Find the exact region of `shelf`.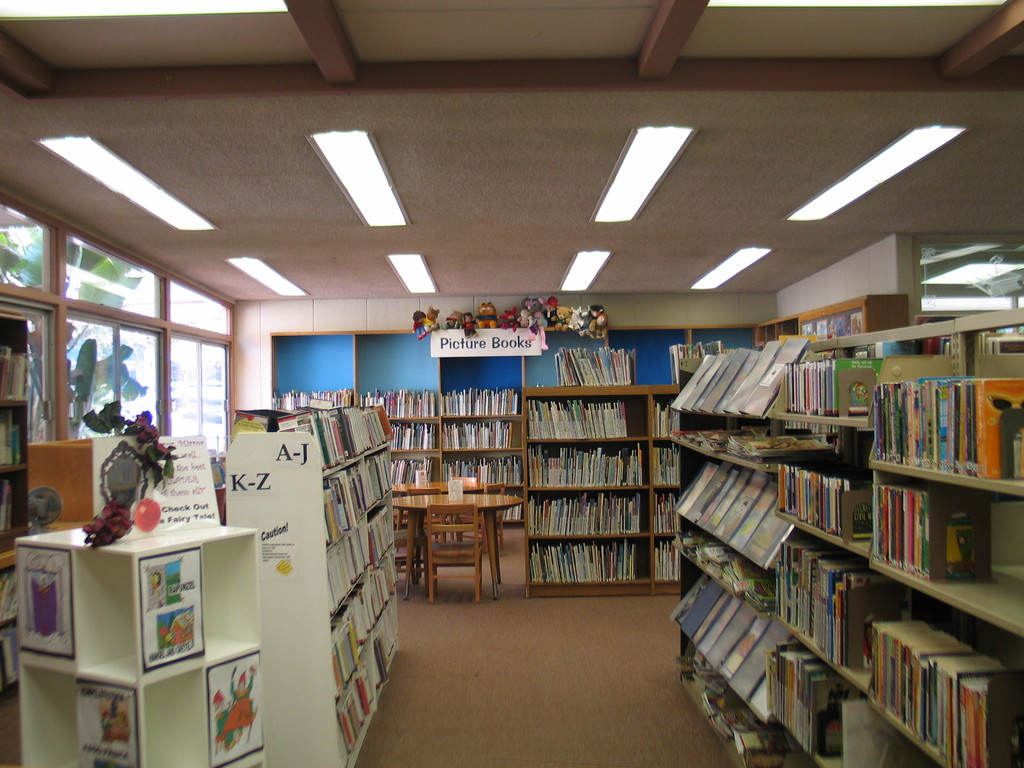
Exact region: bbox=[523, 443, 652, 490].
